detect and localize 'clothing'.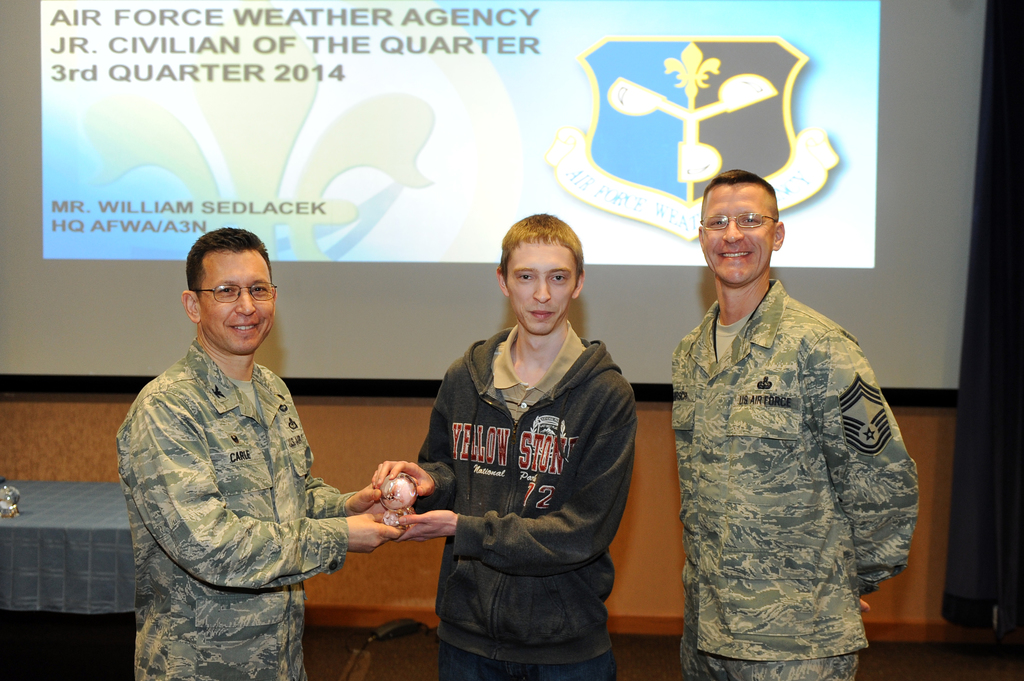
Localized at bbox=(125, 342, 361, 680).
